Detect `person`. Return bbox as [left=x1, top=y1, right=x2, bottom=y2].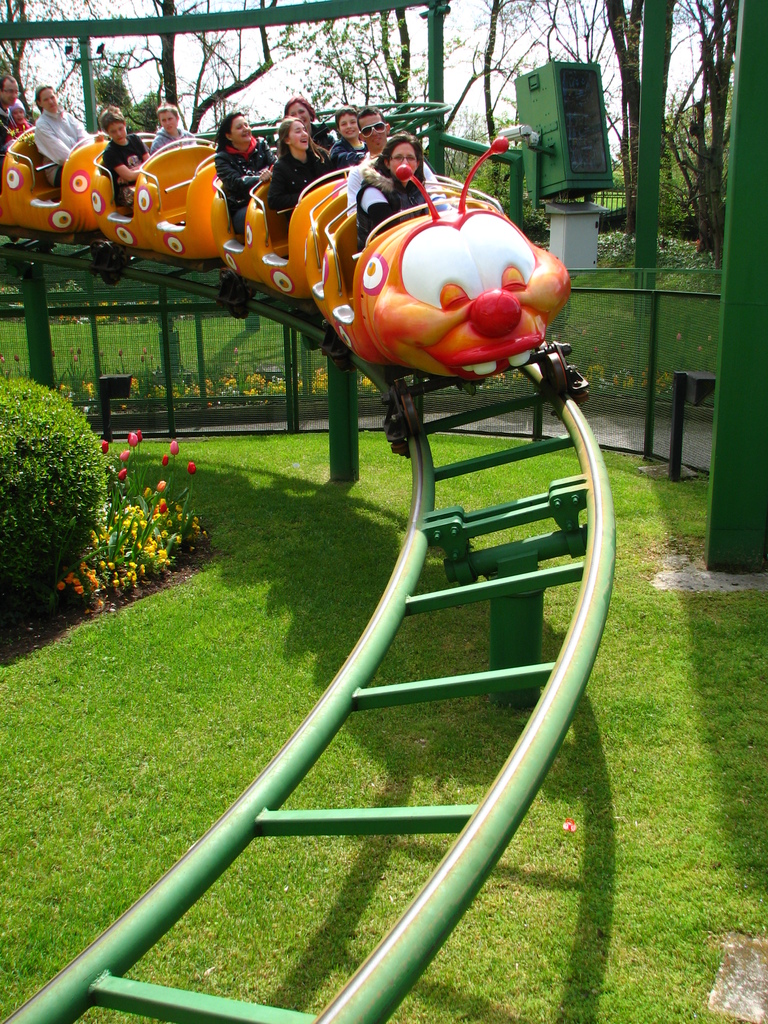
[left=355, top=121, right=461, bottom=259].
